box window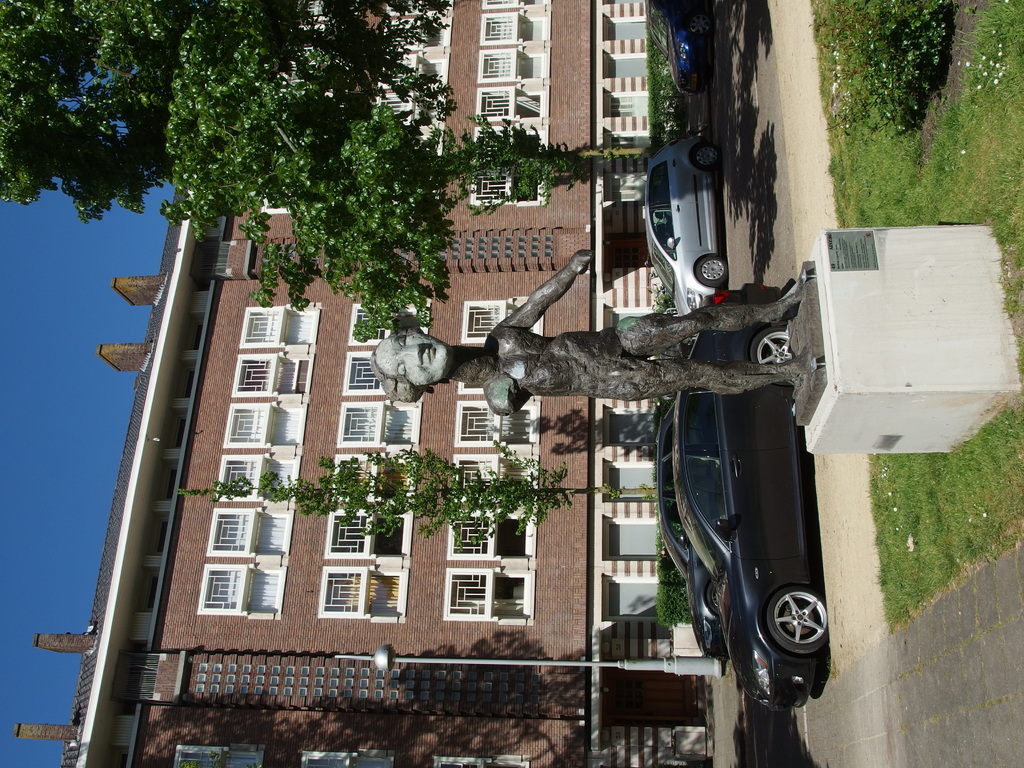
detection(172, 743, 266, 767)
